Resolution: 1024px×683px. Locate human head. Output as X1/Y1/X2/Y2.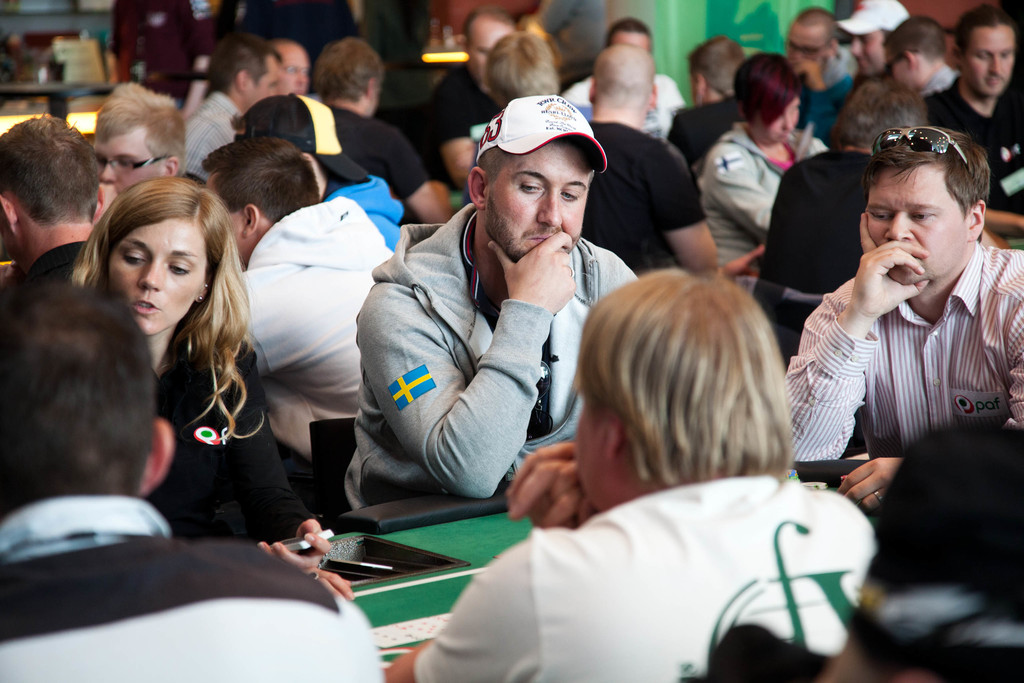
211/31/281/113.
